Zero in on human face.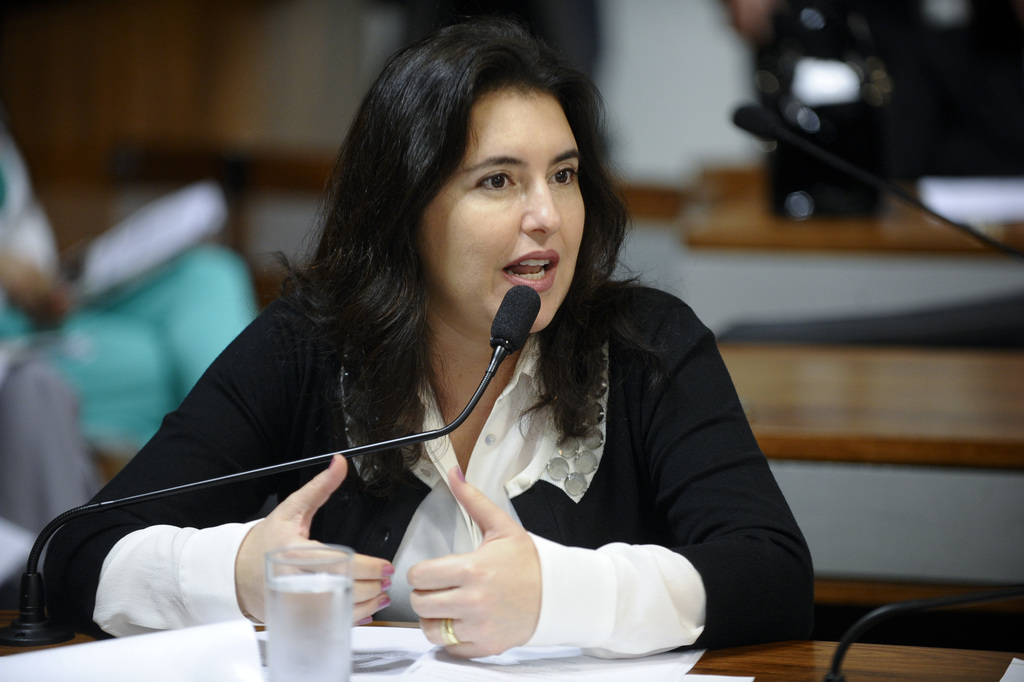
Zeroed in: bbox=[419, 91, 587, 335].
